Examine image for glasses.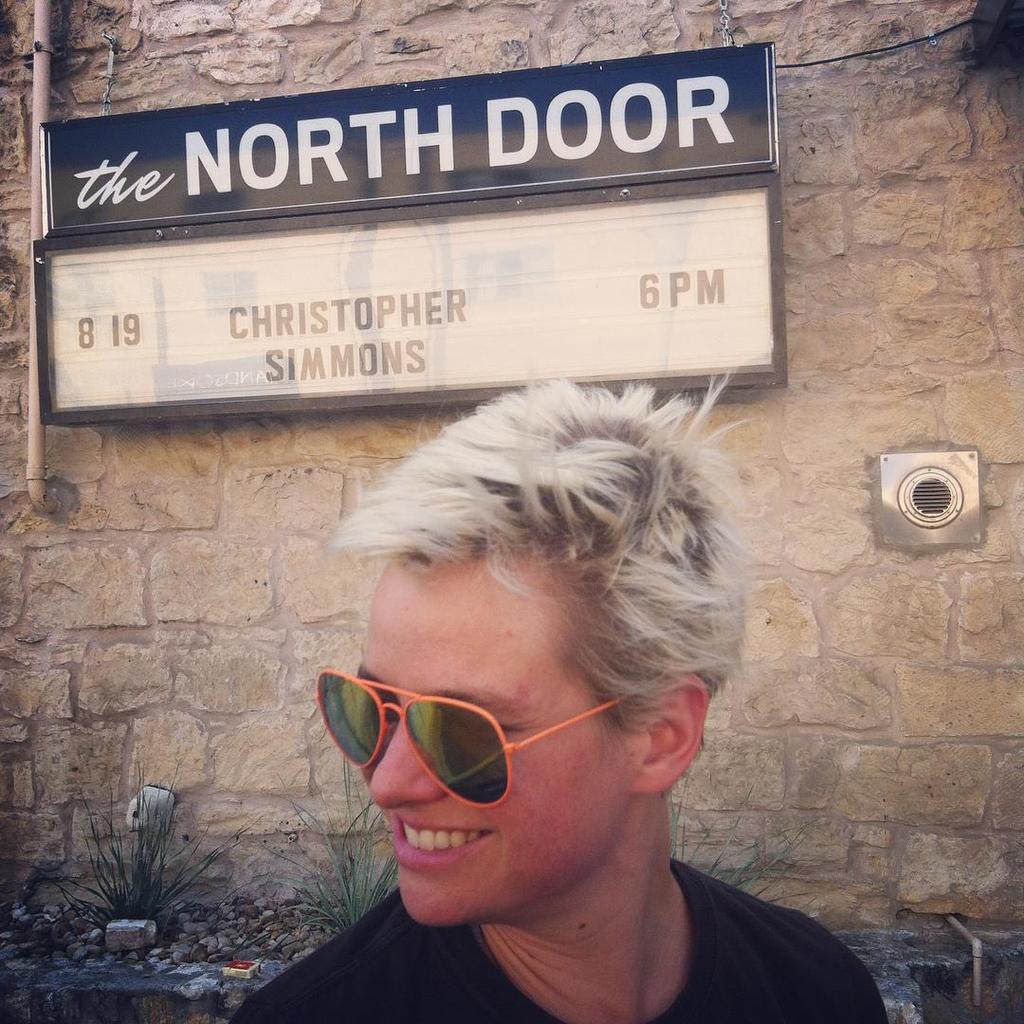
Examination result: [x1=316, y1=657, x2=643, y2=810].
